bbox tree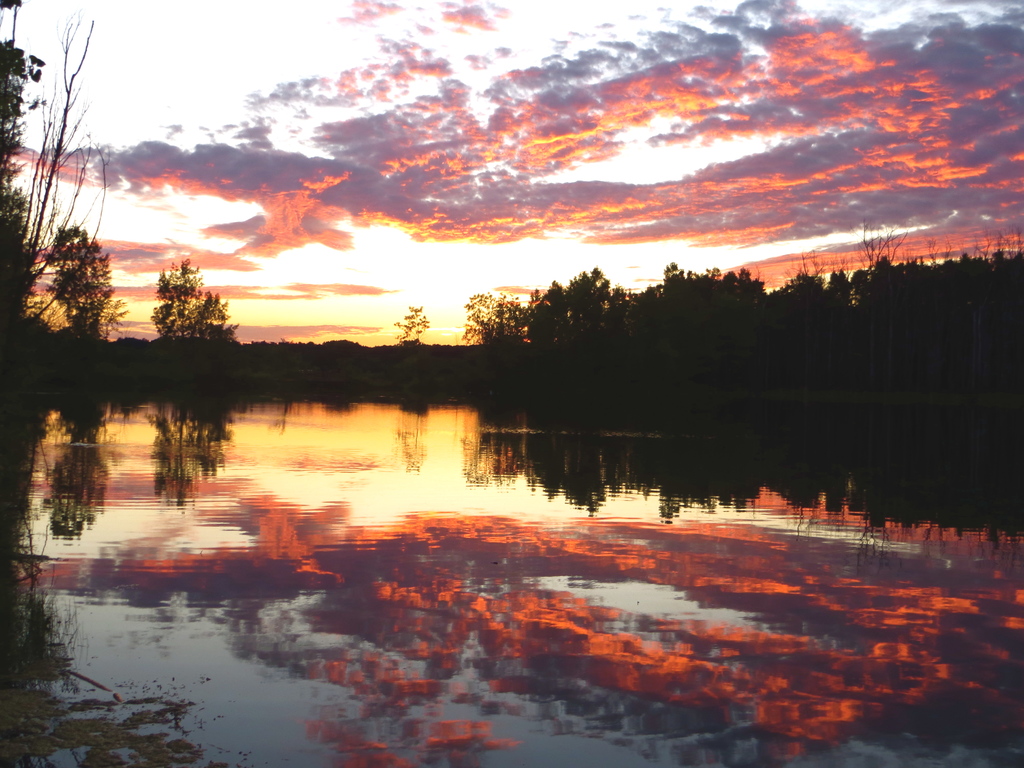
bbox=(969, 240, 1023, 352)
